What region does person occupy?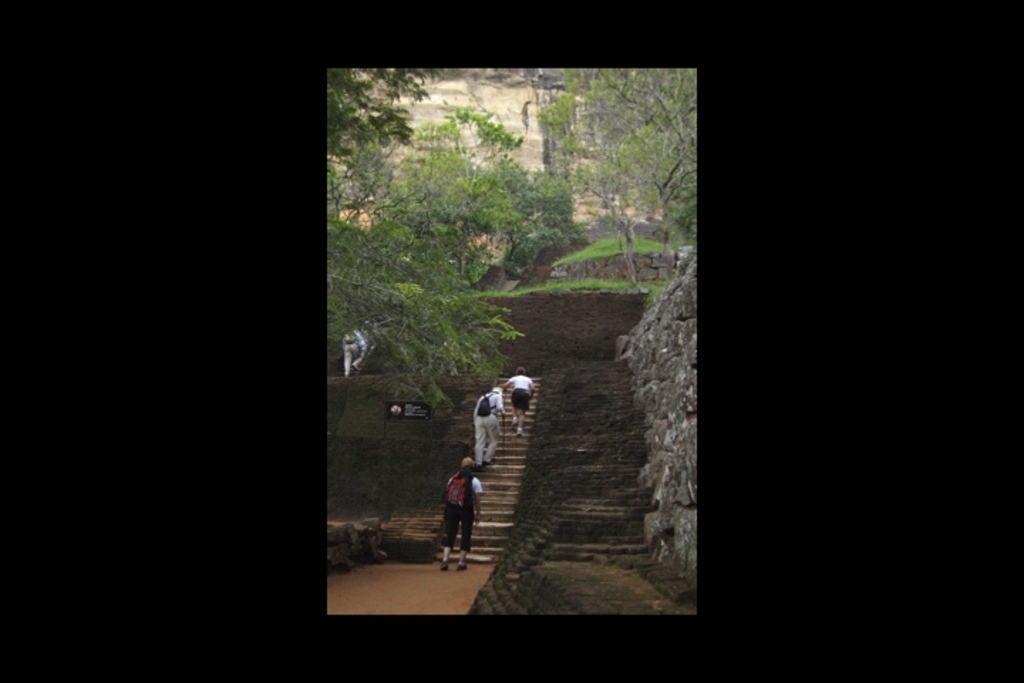
crop(341, 330, 370, 378).
